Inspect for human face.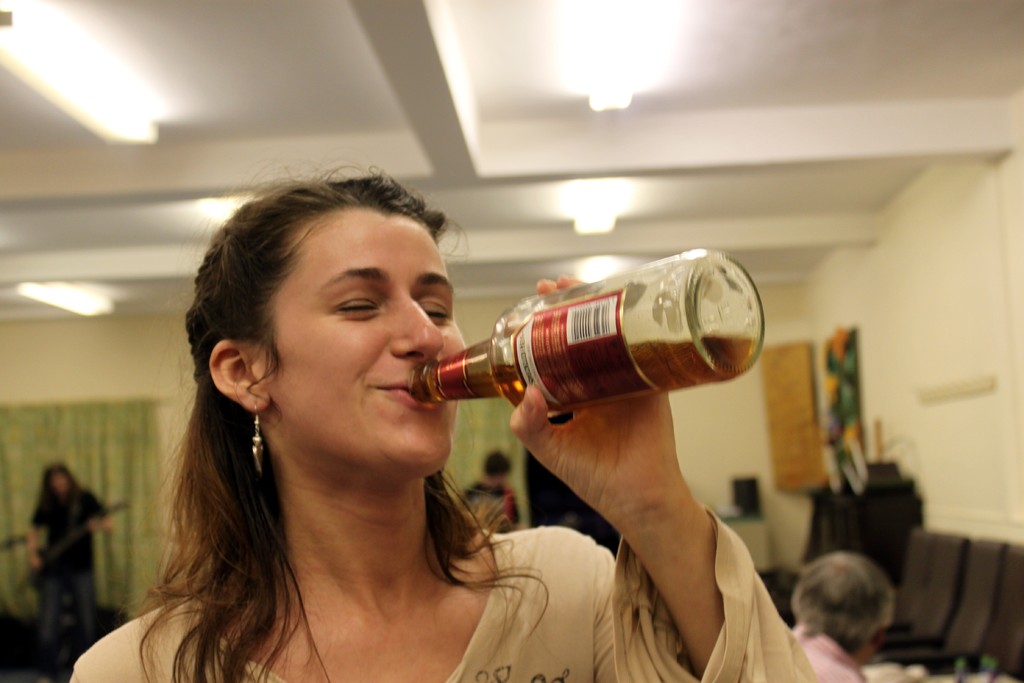
Inspection: box(259, 207, 468, 475).
